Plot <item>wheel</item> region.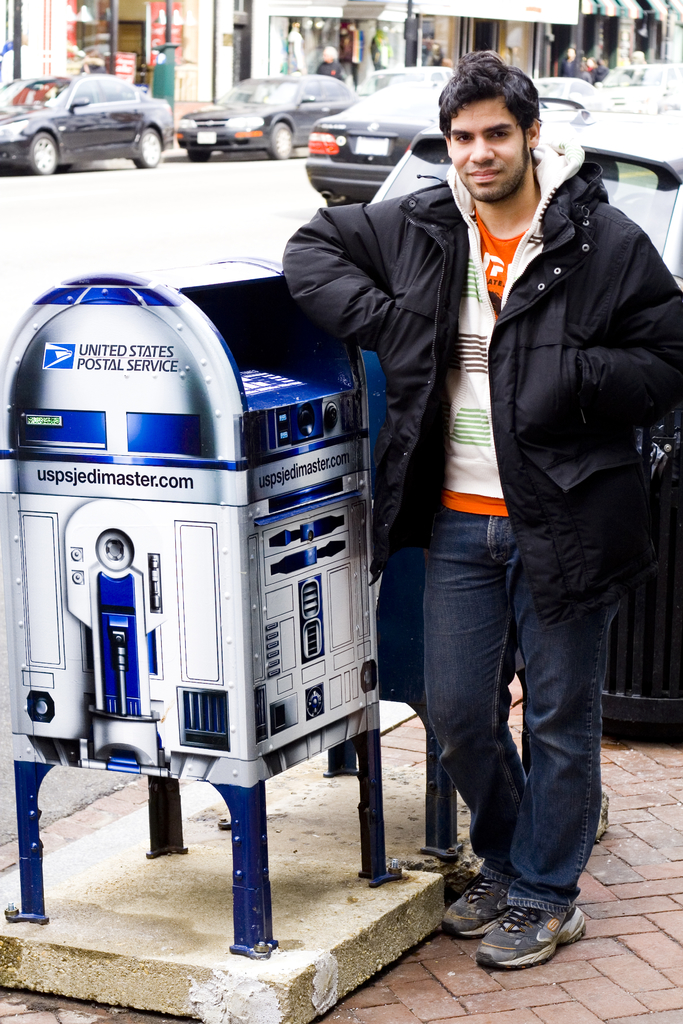
Plotted at bbox(260, 116, 295, 163).
